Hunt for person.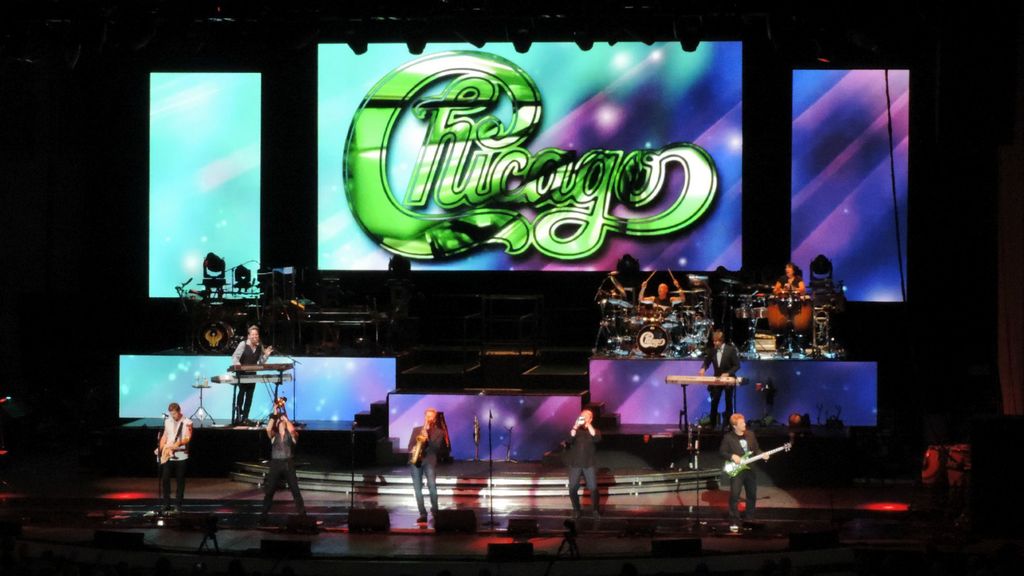
Hunted down at (640,277,690,322).
